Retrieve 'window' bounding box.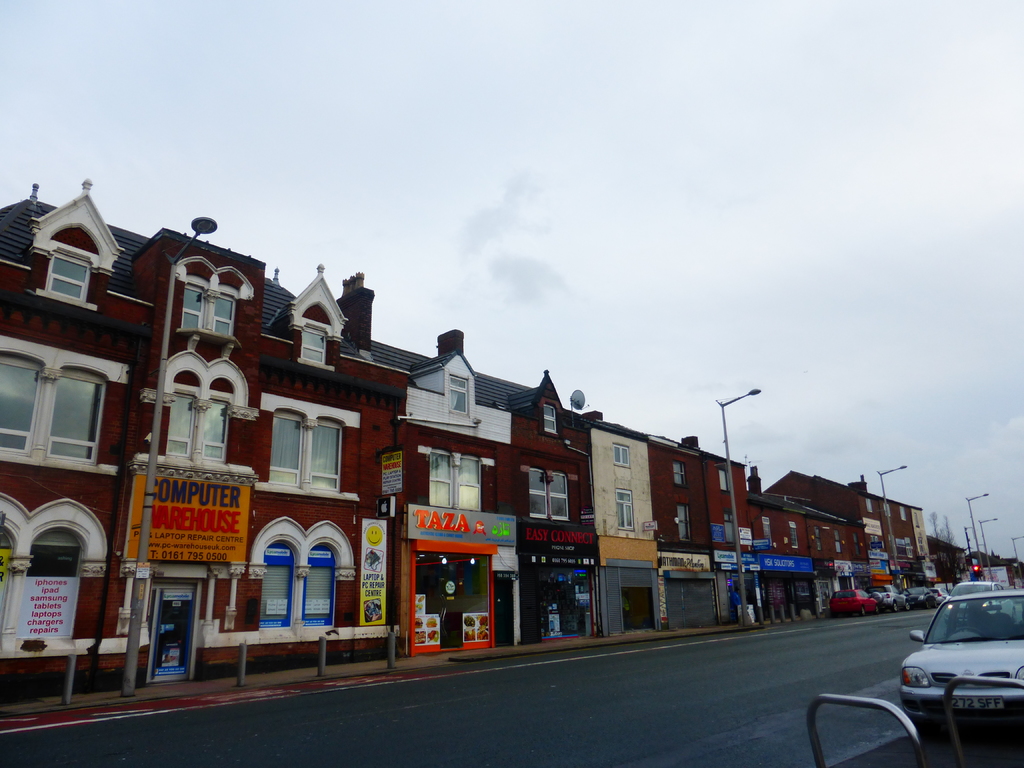
Bounding box: box=[541, 401, 559, 436].
